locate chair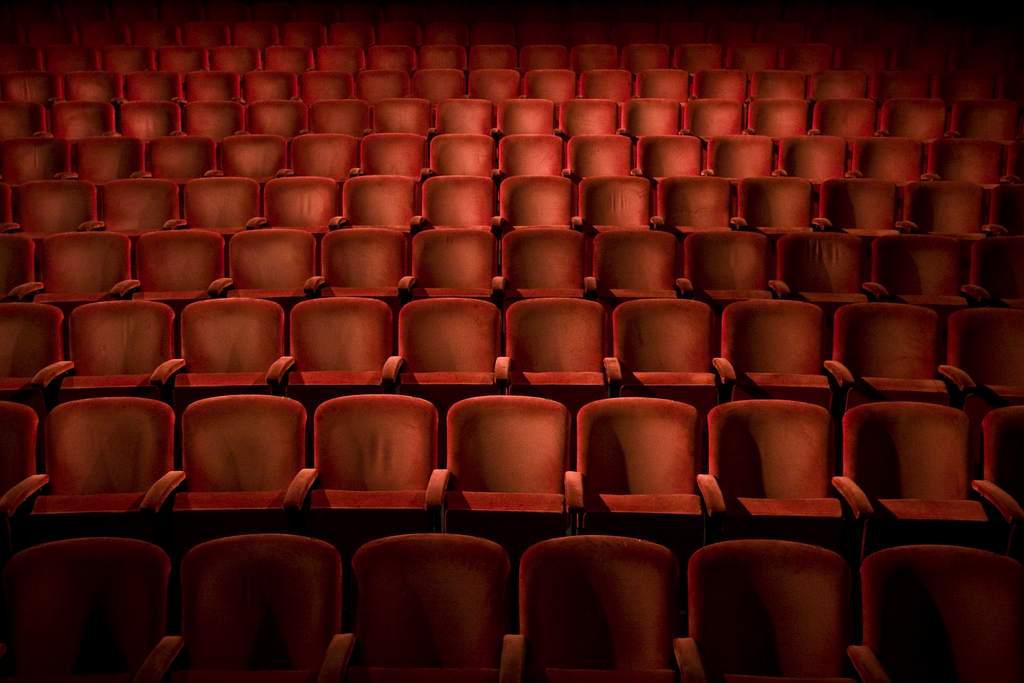
x1=709, y1=131, x2=775, y2=189
